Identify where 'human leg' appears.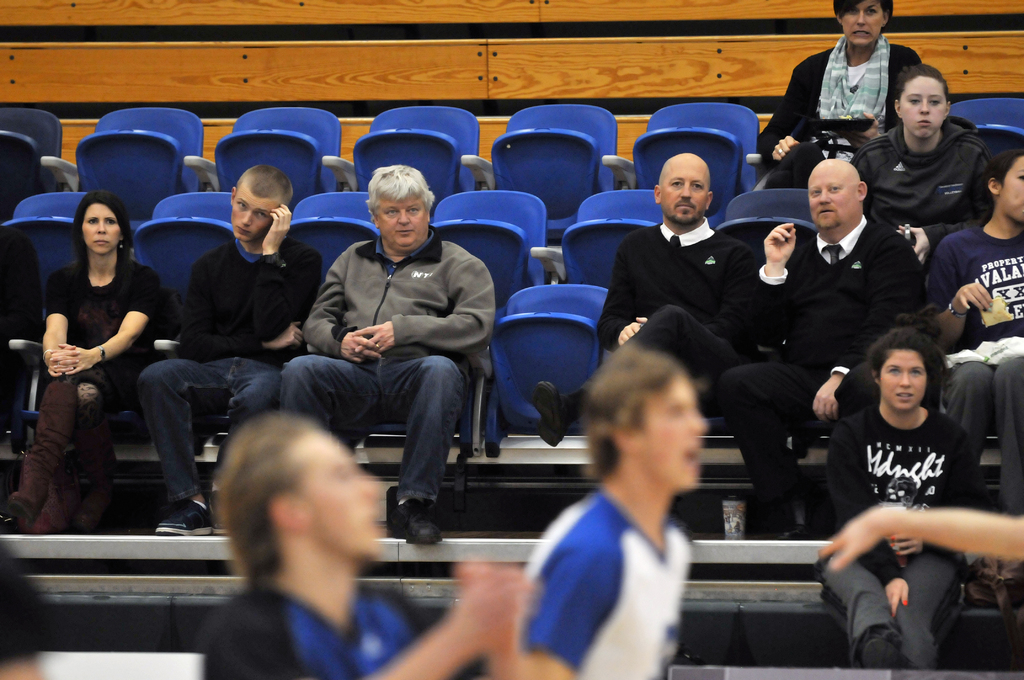
Appears at (left=830, top=554, right=959, bottom=667).
